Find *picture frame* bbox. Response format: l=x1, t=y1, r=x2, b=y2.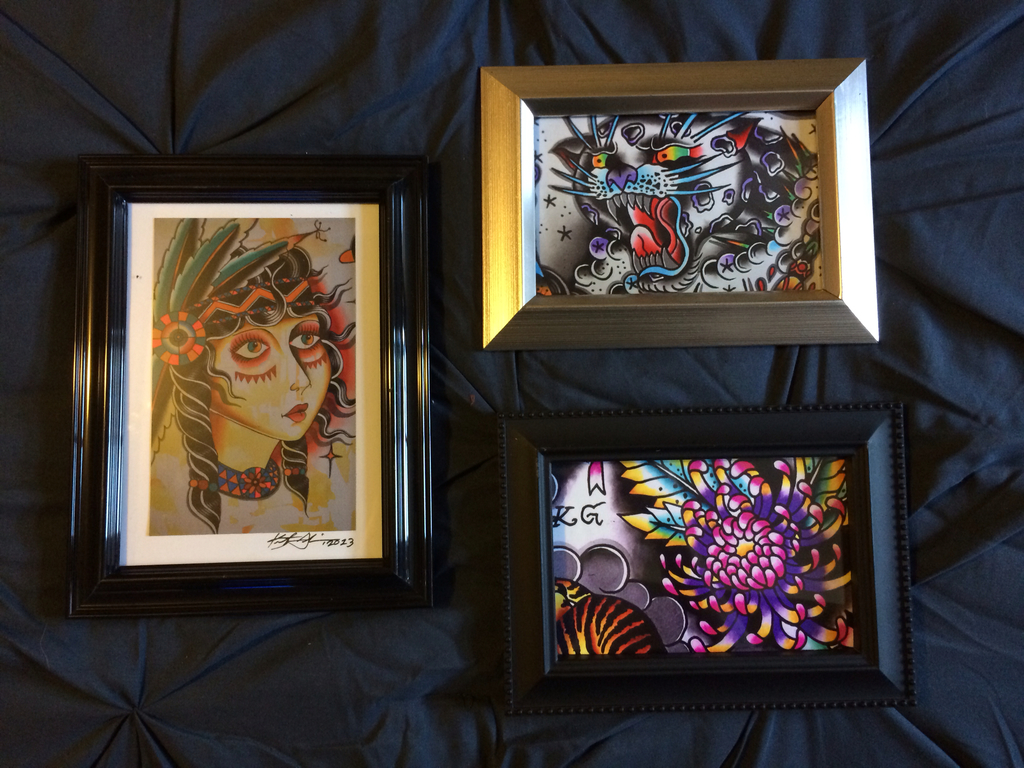
l=480, t=56, r=882, b=353.
